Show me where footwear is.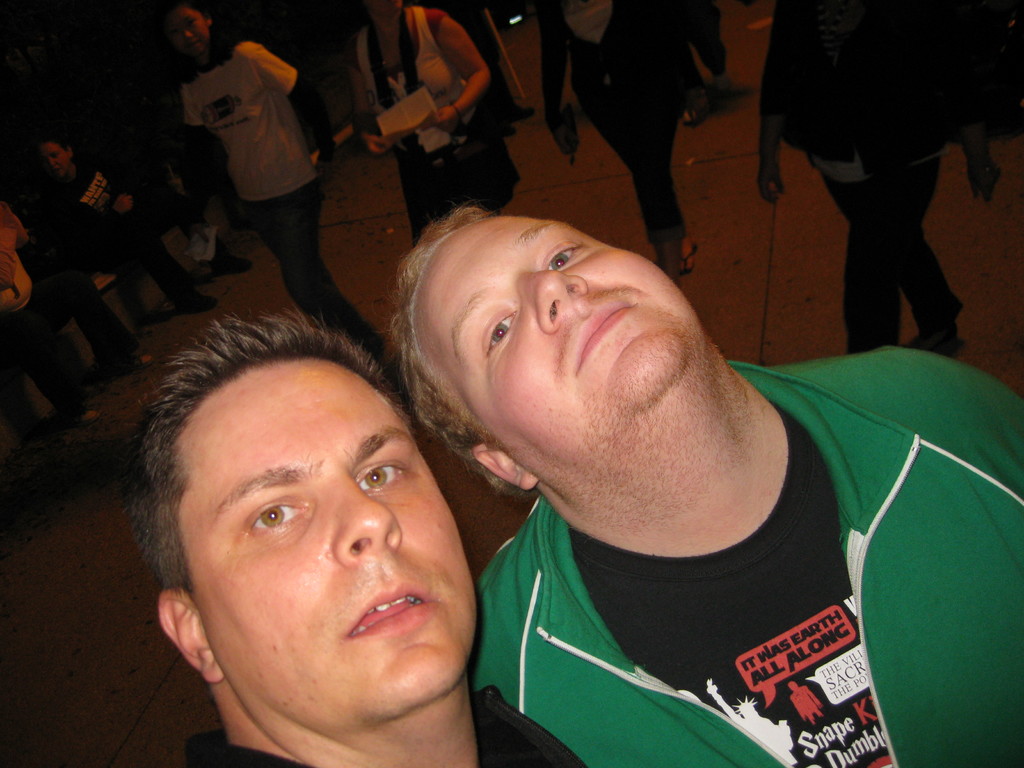
footwear is at [left=104, top=352, right=156, bottom=367].
